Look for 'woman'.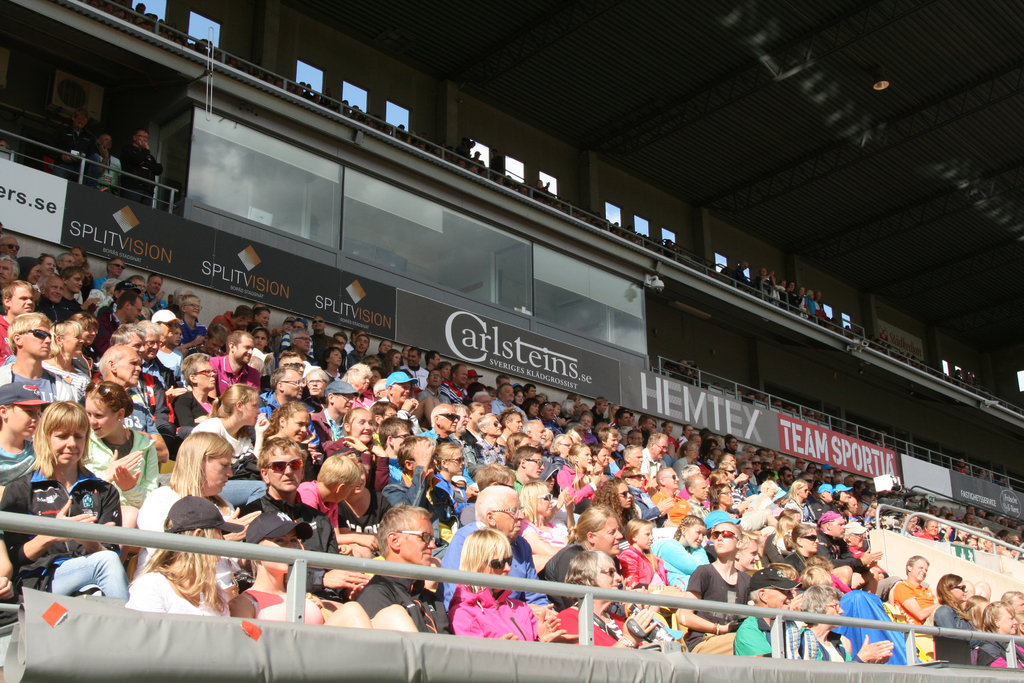
Found: <bbox>706, 483, 744, 525</bbox>.
